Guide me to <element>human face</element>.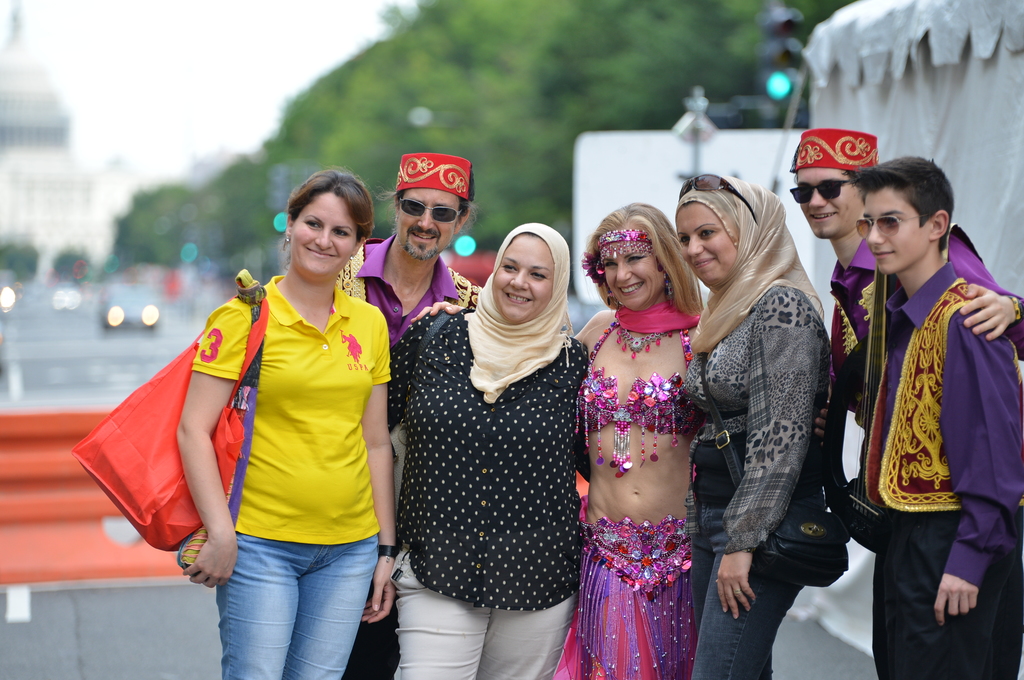
Guidance: 602/251/662/310.
